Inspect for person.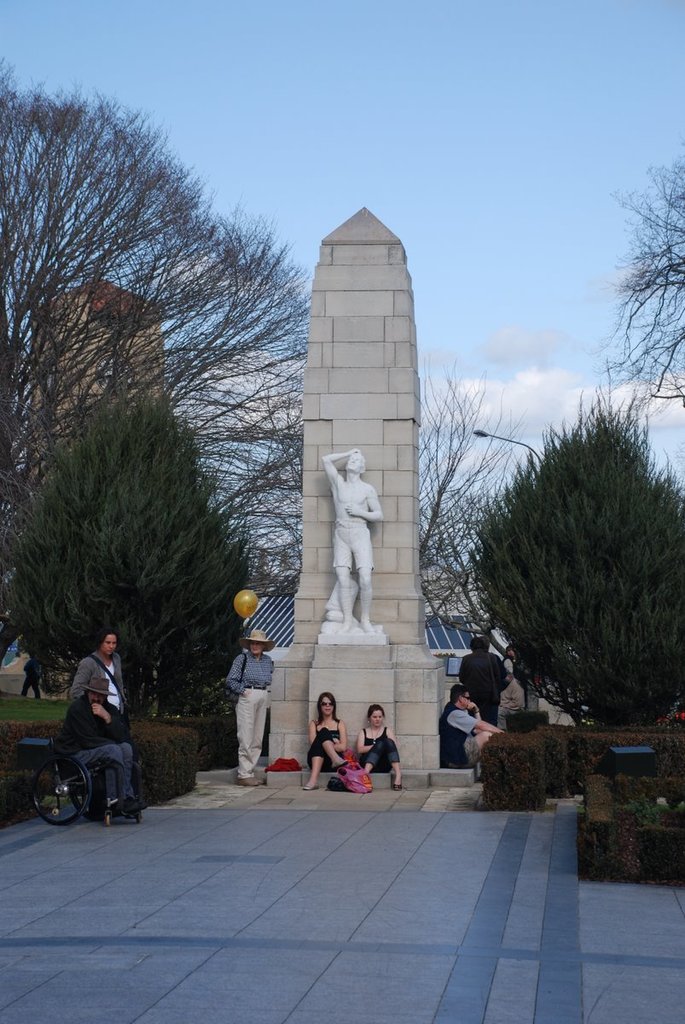
Inspection: l=44, t=653, r=70, b=698.
